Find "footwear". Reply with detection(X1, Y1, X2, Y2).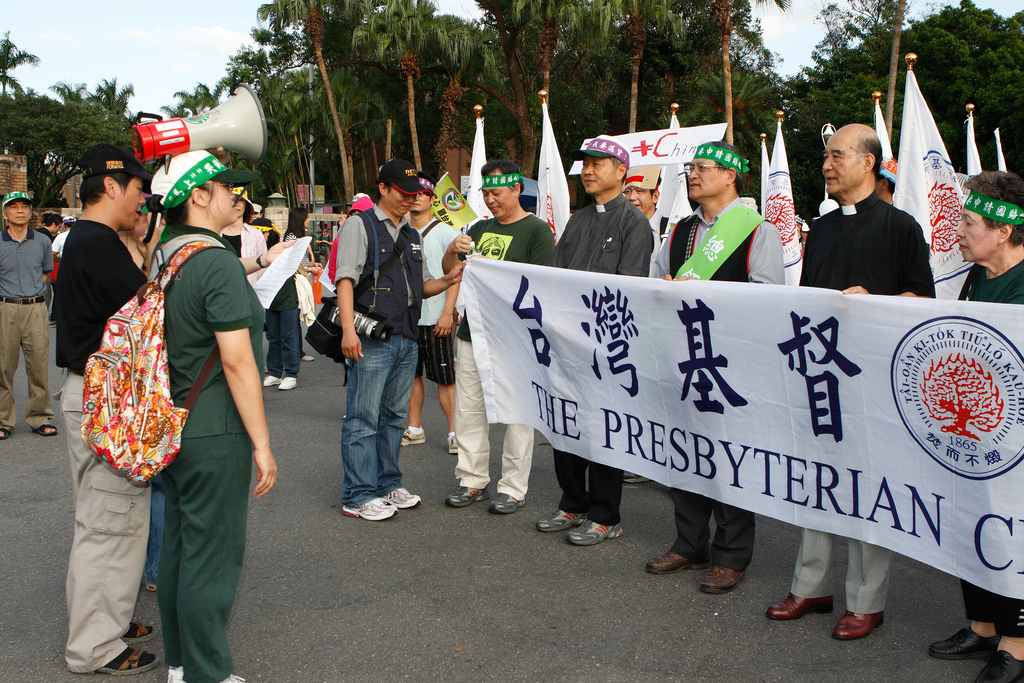
detection(697, 561, 746, 597).
